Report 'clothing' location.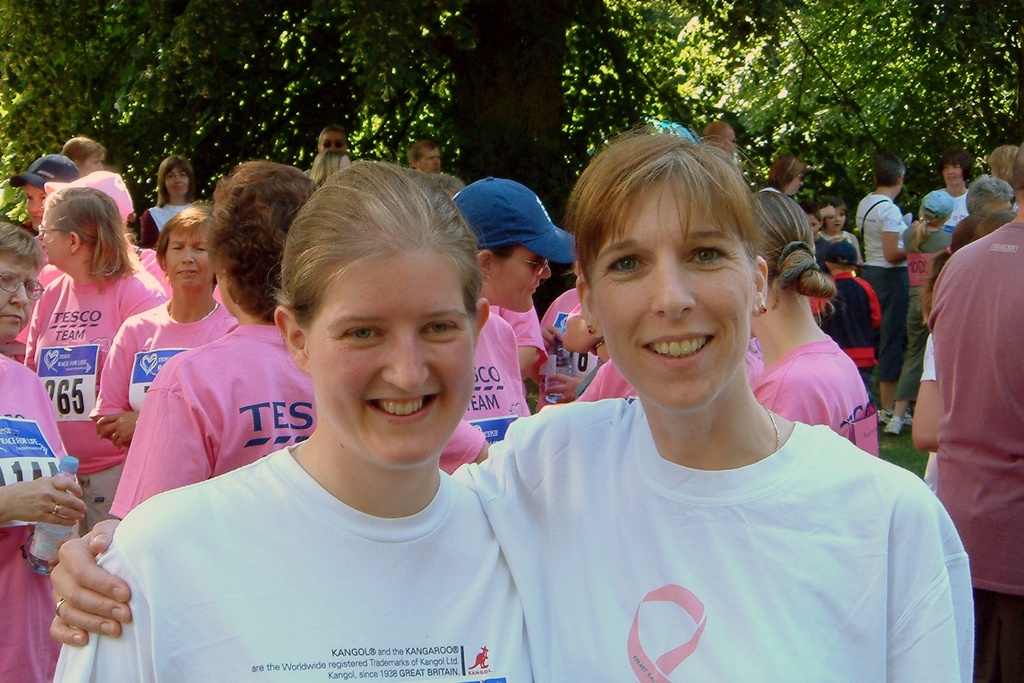
Report: 758, 335, 877, 457.
